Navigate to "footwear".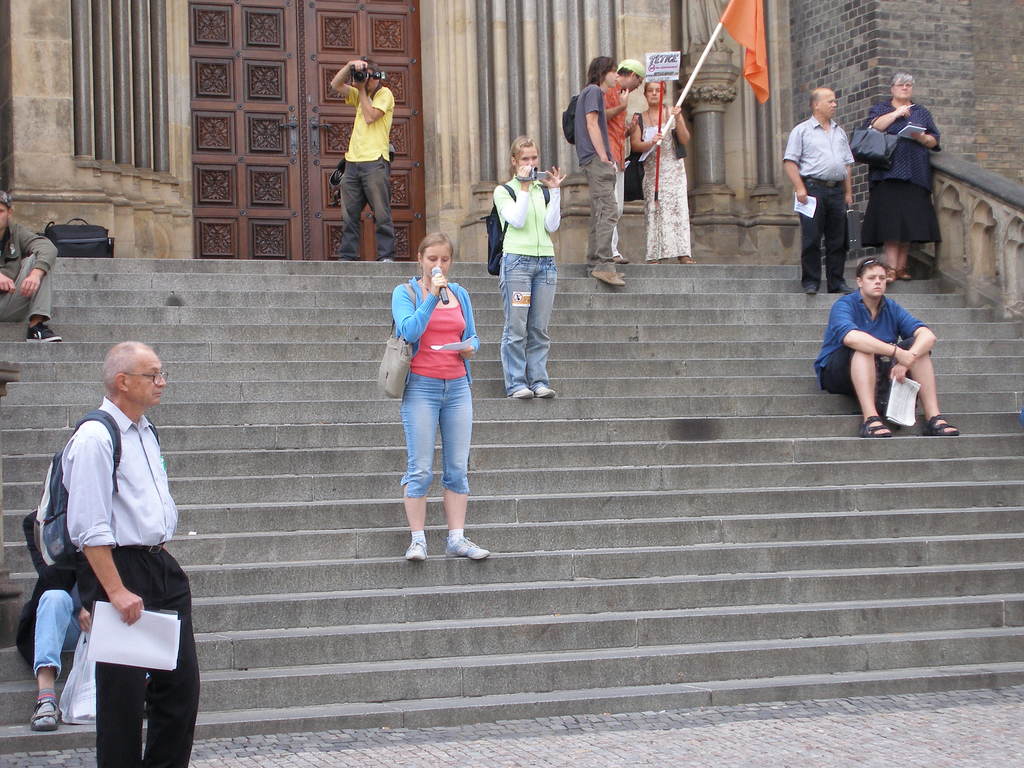
Navigation target: (408,539,428,564).
